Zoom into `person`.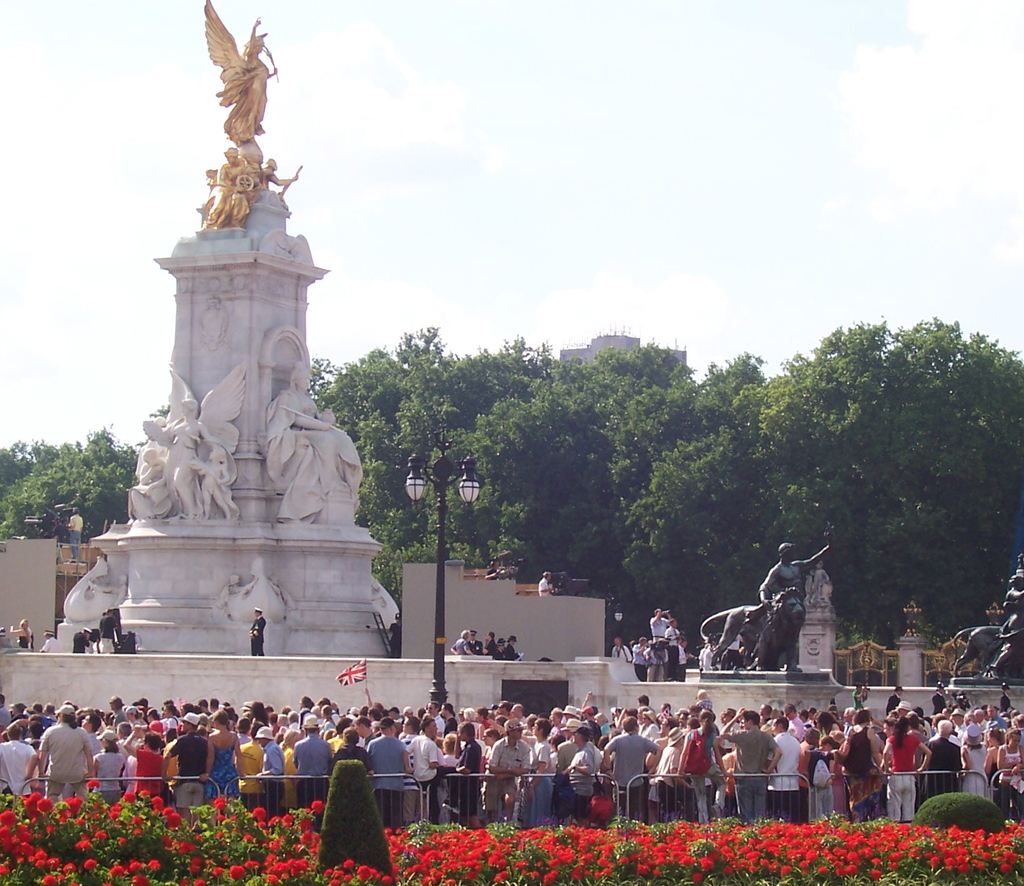
Zoom target: (40, 631, 62, 649).
